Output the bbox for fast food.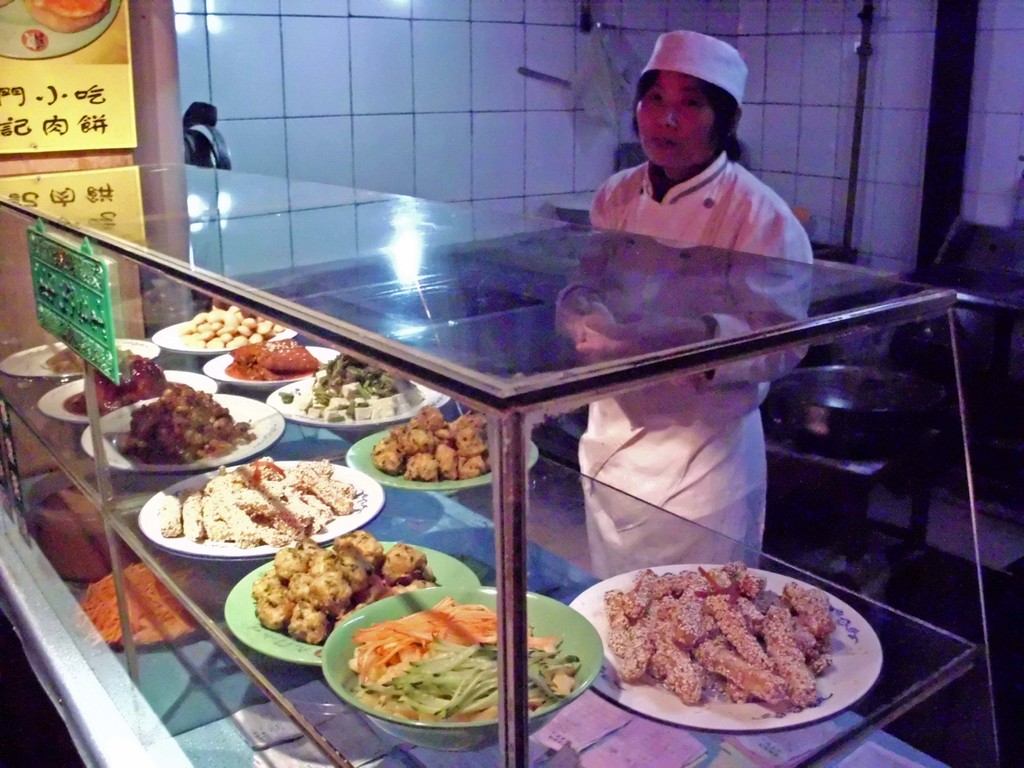
box=[83, 552, 233, 619].
